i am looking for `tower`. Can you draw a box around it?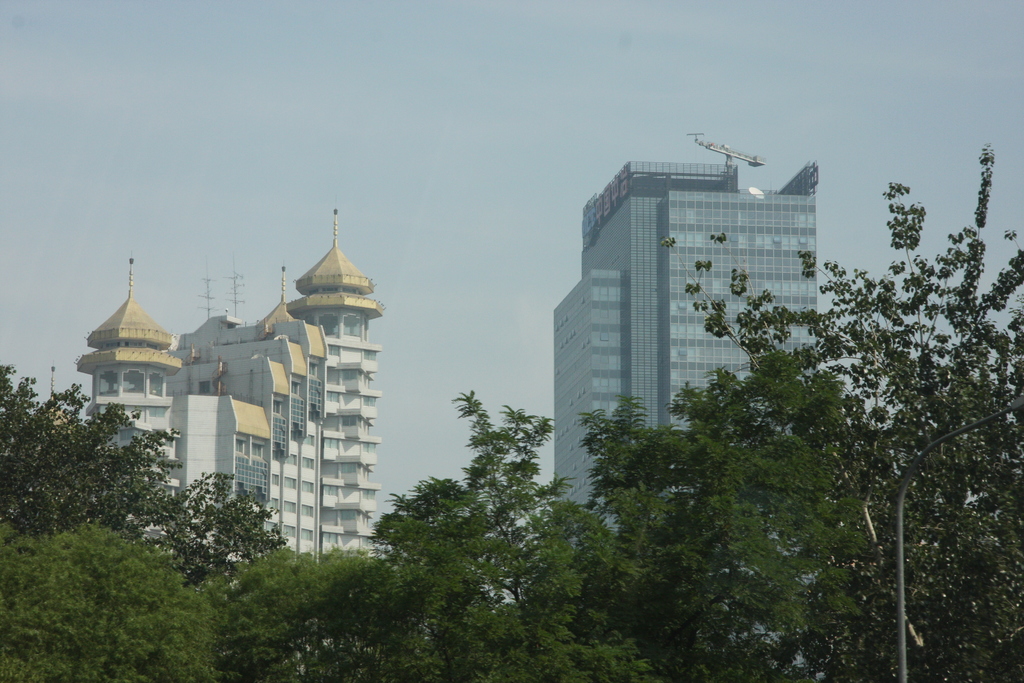
Sure, the bounding box is rect(38, 189, 407, 616).
